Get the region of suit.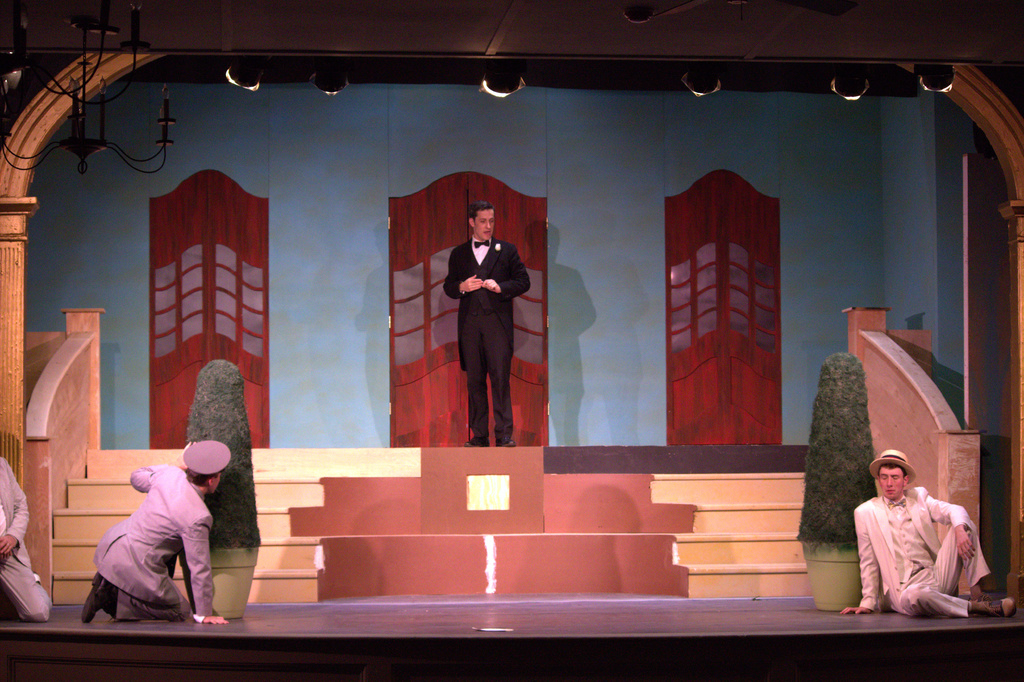
box=[90, 460, 215, 621].
